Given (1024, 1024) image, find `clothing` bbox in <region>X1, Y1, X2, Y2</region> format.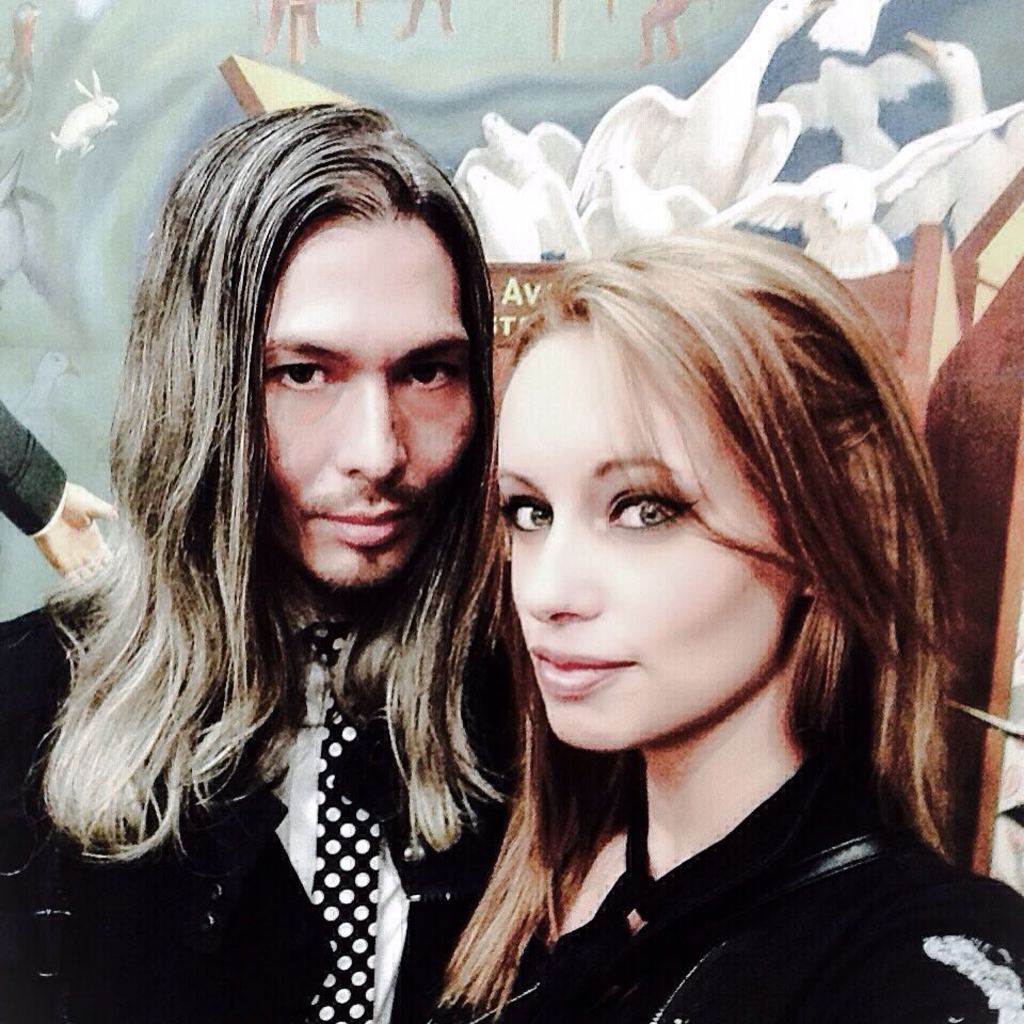
<region>497, 753, 1023, 1023</region>.
